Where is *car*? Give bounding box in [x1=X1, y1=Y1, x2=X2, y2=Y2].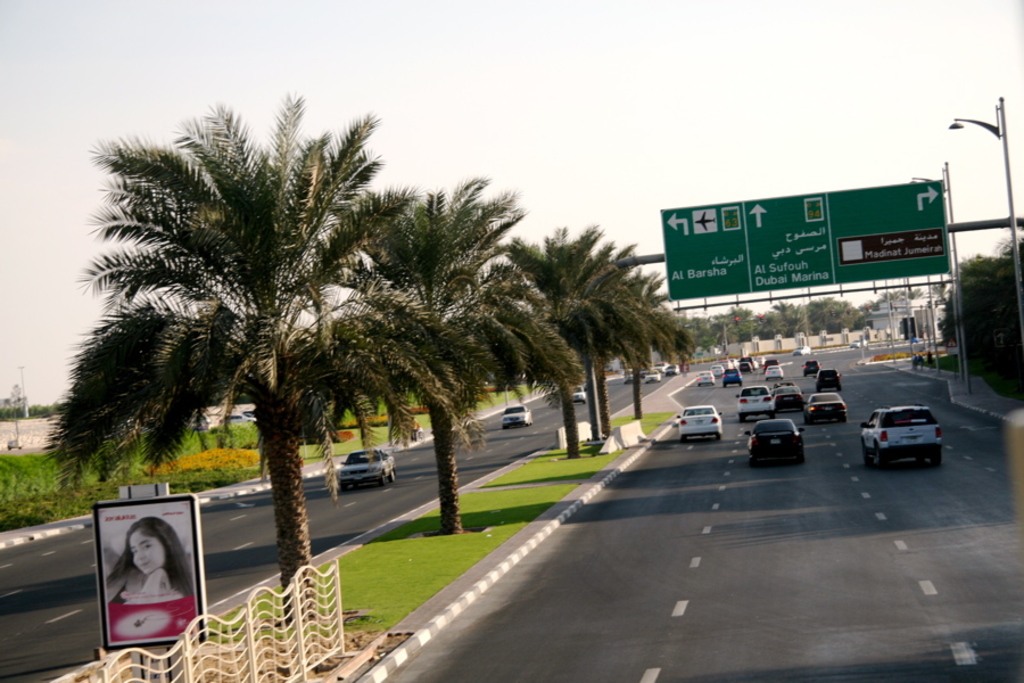
[x1=189, y1=413, x2=209, y2=433].
